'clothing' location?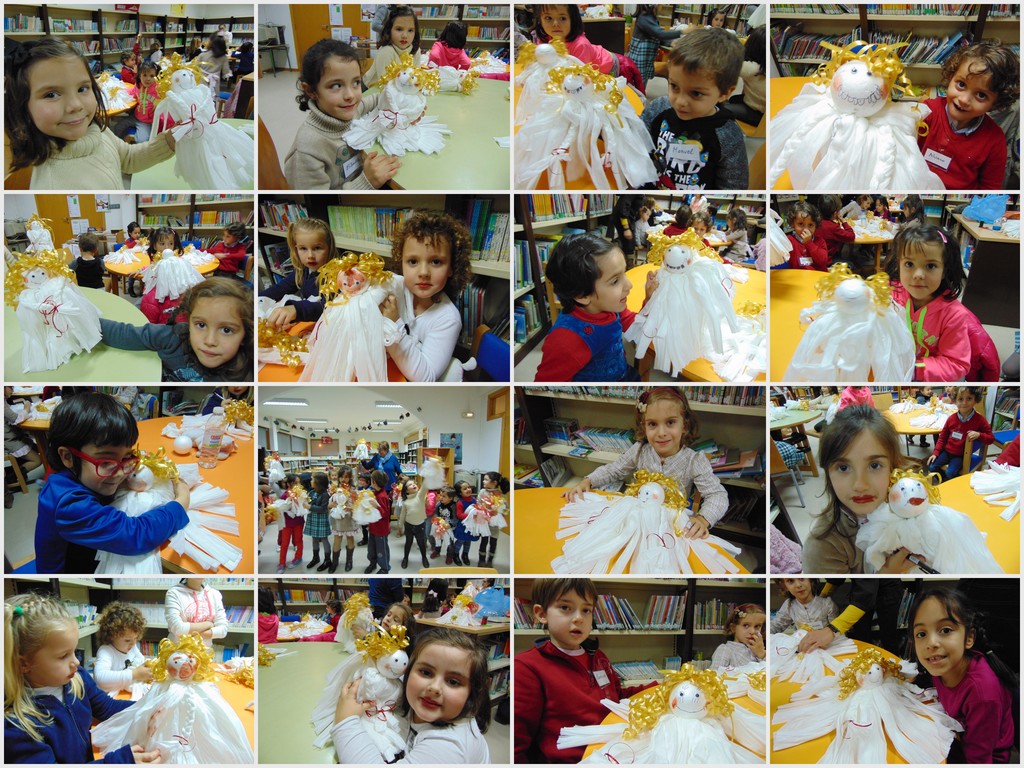
(x1=584, y1=442, x2=728, y2=523)
